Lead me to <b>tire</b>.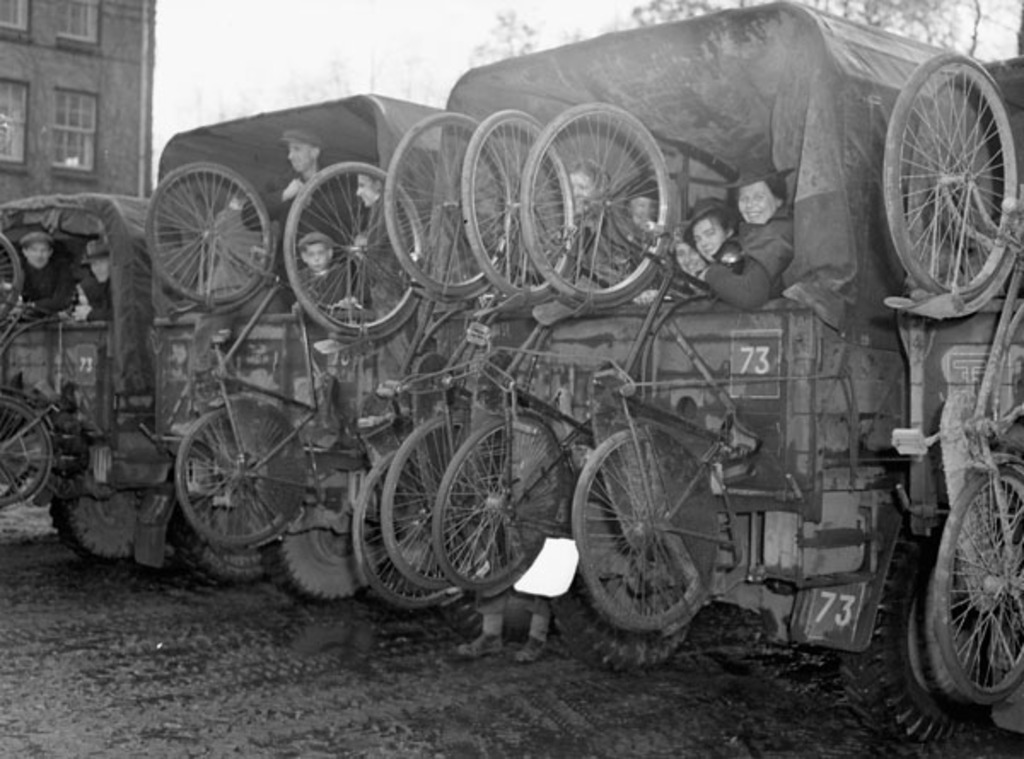
Lead to region(461, 109, 573, 295).
